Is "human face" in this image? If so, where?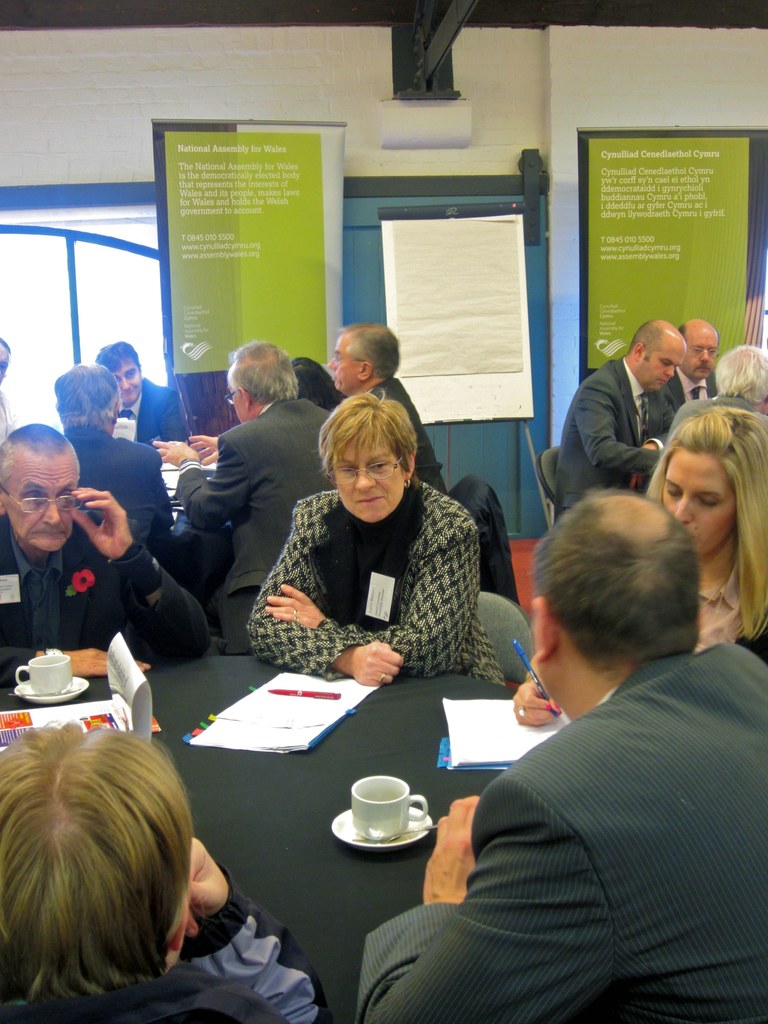
Yes, at (left=639, top=330, right=683, bottom=395).
